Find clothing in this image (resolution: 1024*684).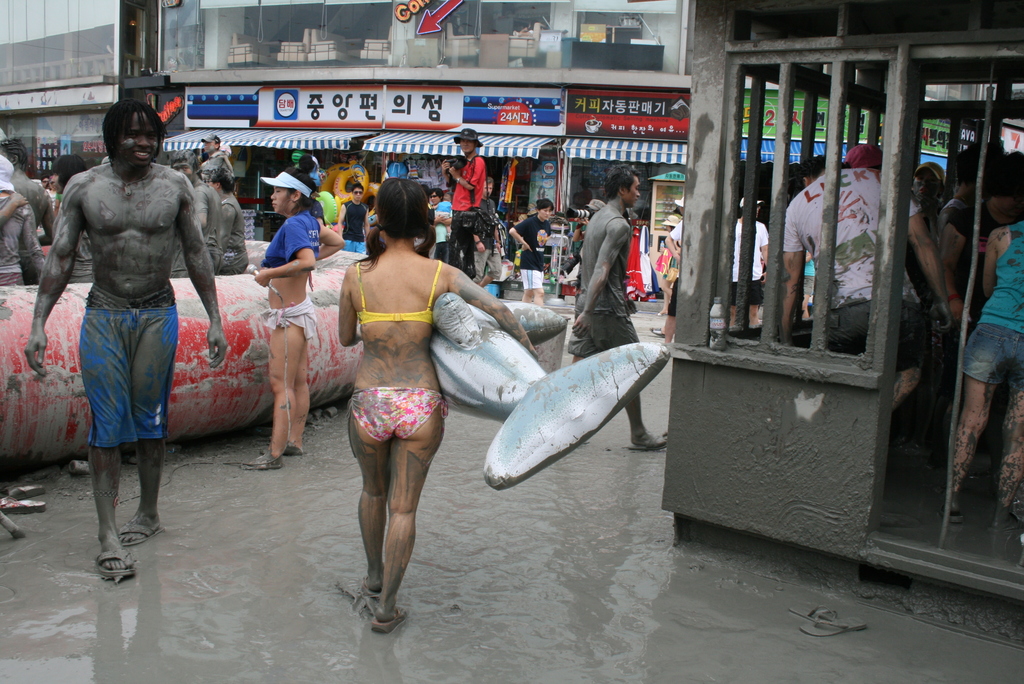
pyautogui.locateOnScreen(436, 221, 450, 259).
